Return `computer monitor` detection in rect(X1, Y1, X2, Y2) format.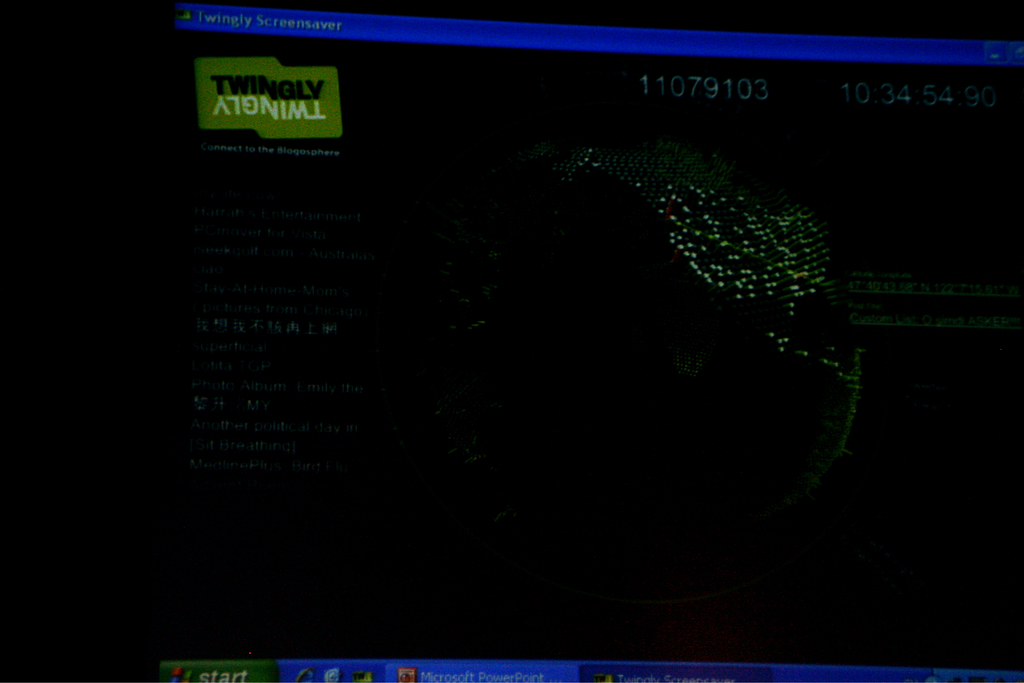
rect(3, 3, 1020, 680).
